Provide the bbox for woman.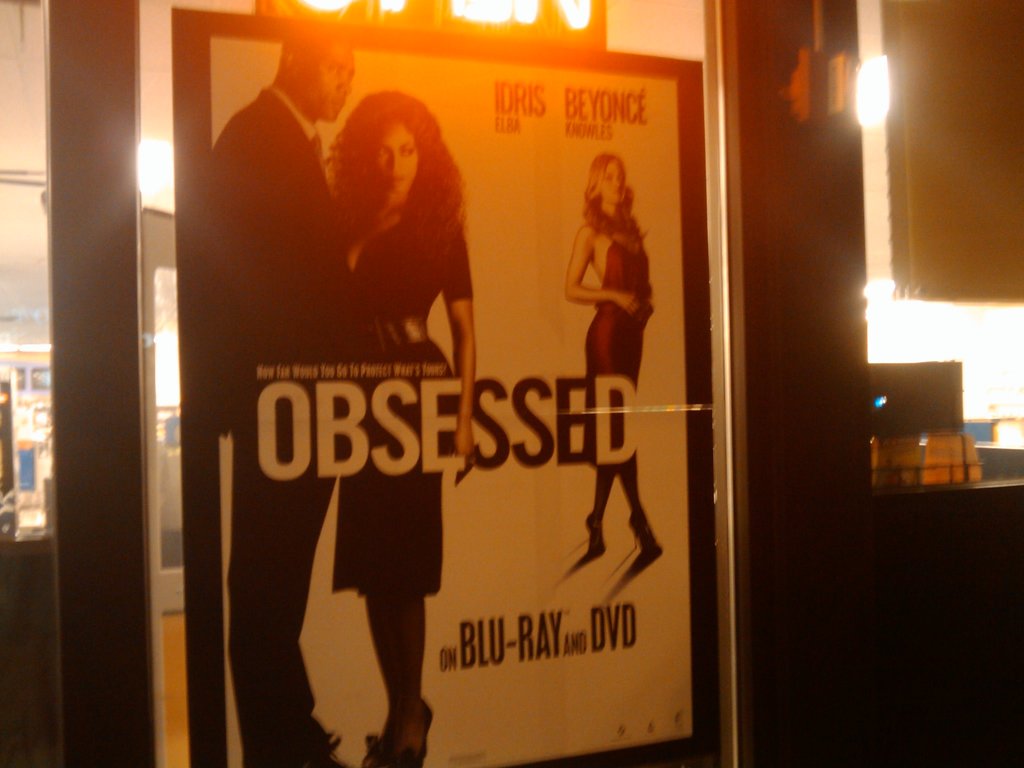
320:84:479:767.
